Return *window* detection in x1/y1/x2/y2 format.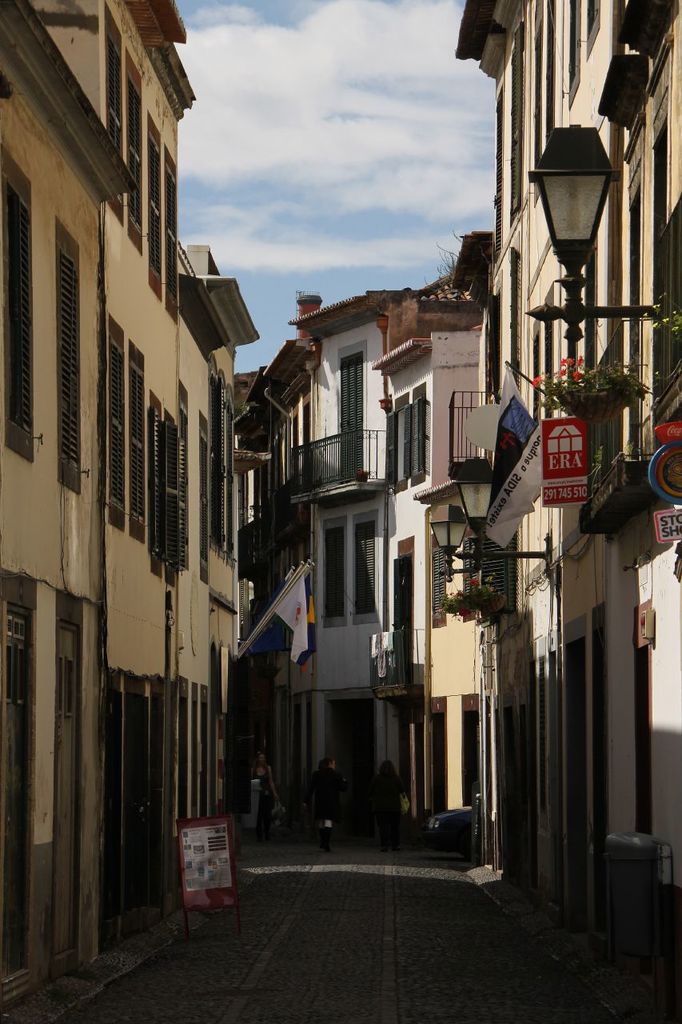
321/514/347/627.
